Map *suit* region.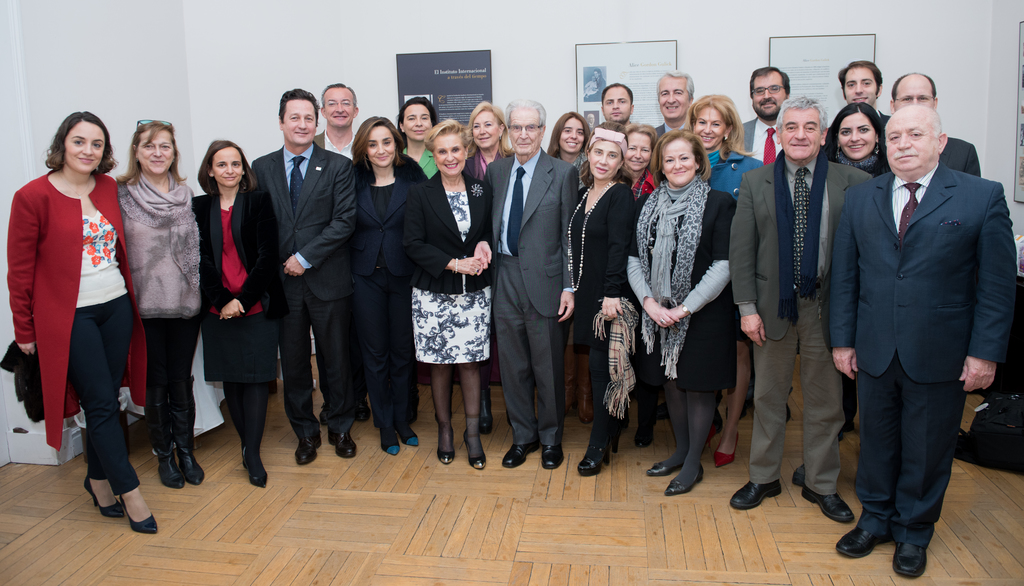
Mapped to 193/191/280/382.
